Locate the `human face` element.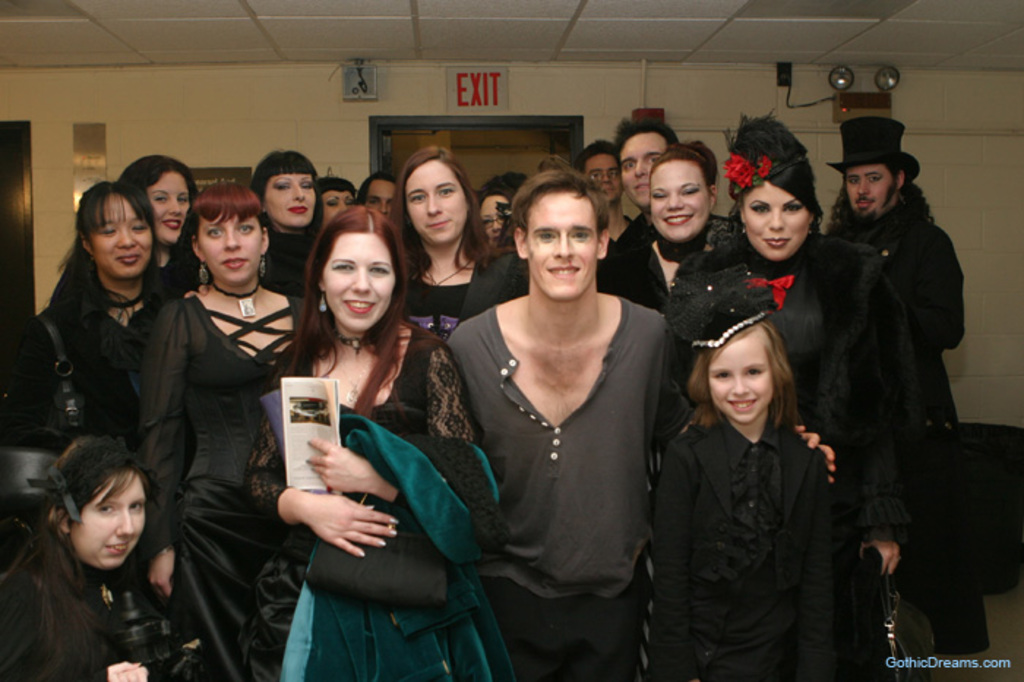
Element bbox: detection(746, 181, 815, 263).
